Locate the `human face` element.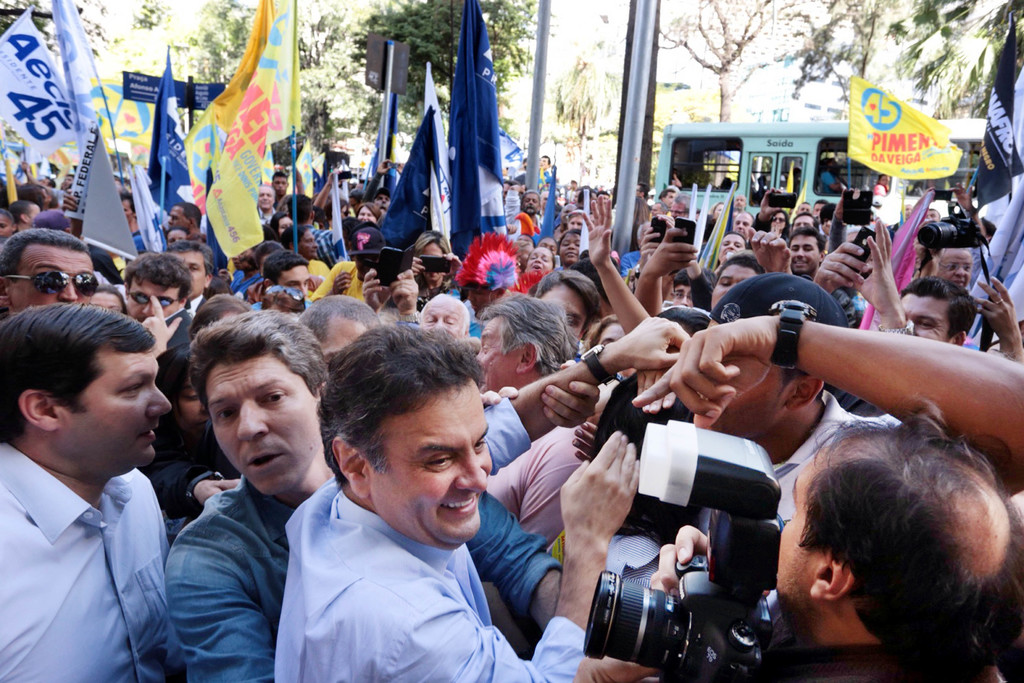
Element bbox: Rect(280, 264, 310, 297).
